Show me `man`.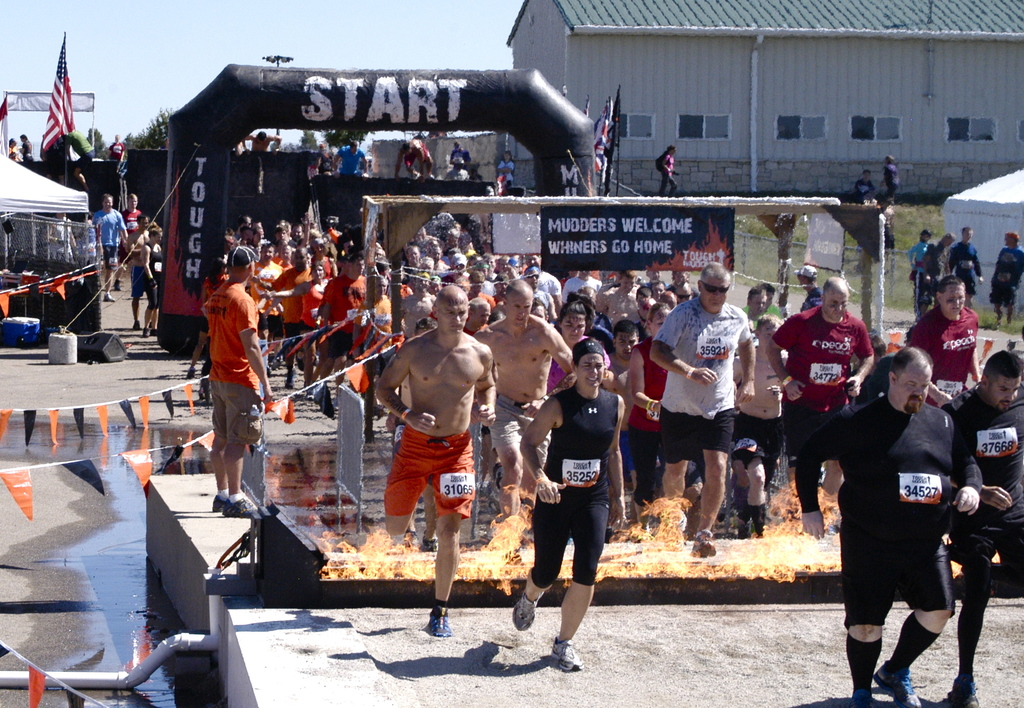
`man` is here: [x1=328, y1=140, x2=370, y2=181].
